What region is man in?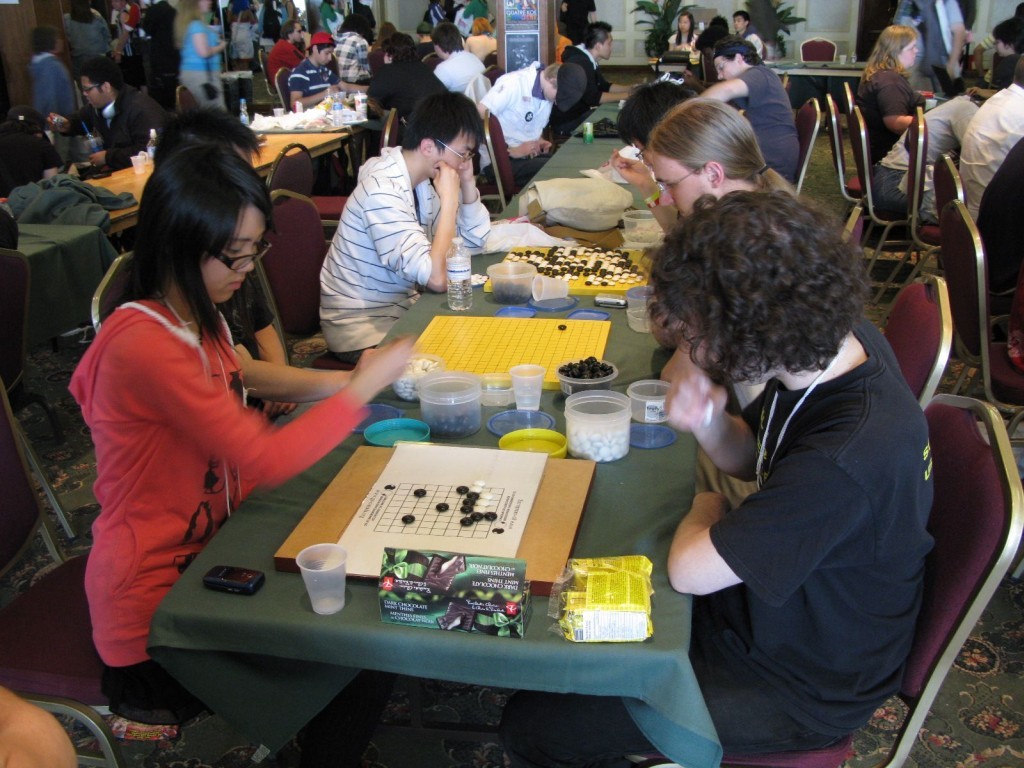
[left=616, top=159, right=969, bottom=758].
